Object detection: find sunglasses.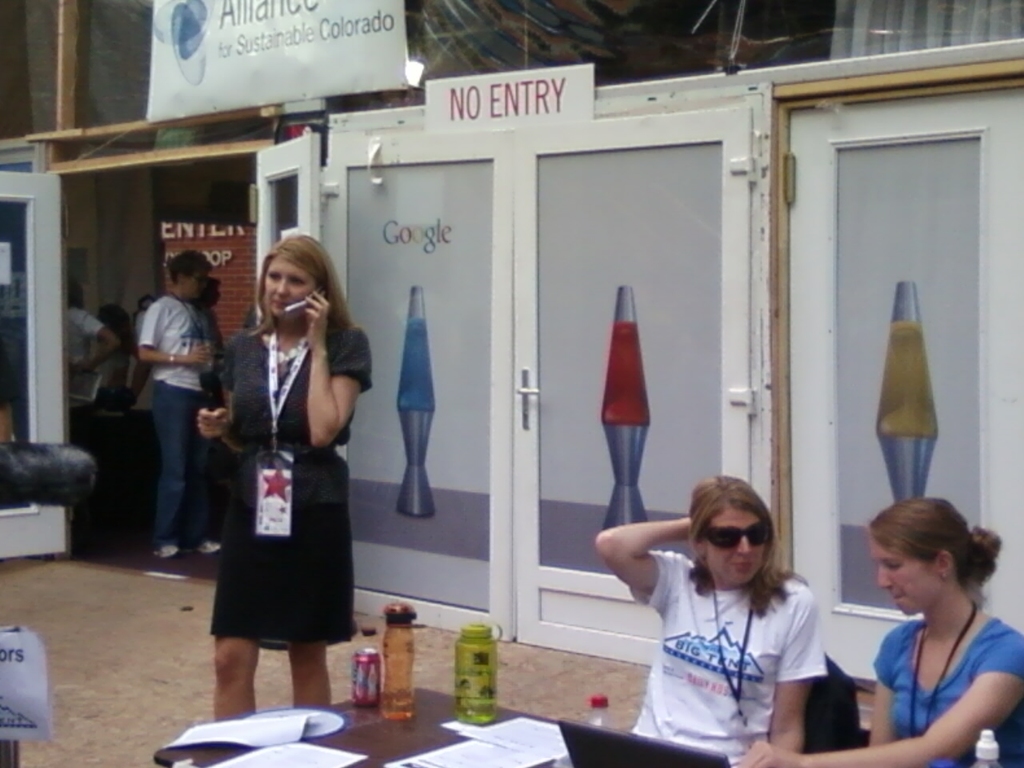
l=699, t=525, r=773, b=553.
